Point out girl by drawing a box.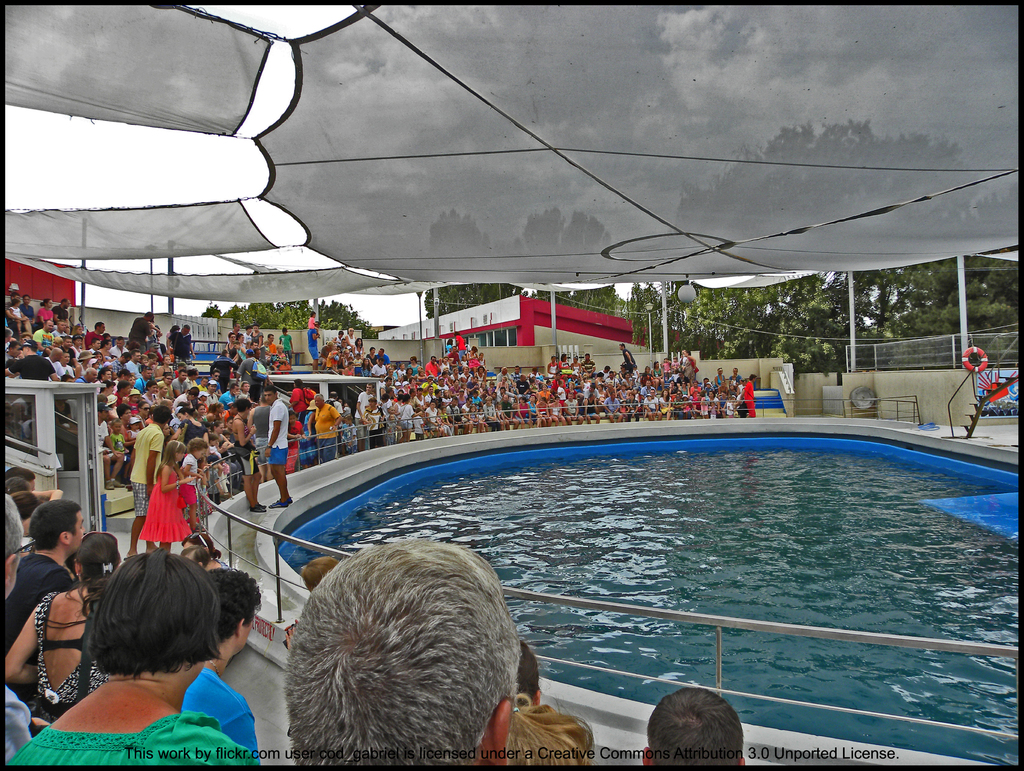
bbox(236, 380, 253, 400).
